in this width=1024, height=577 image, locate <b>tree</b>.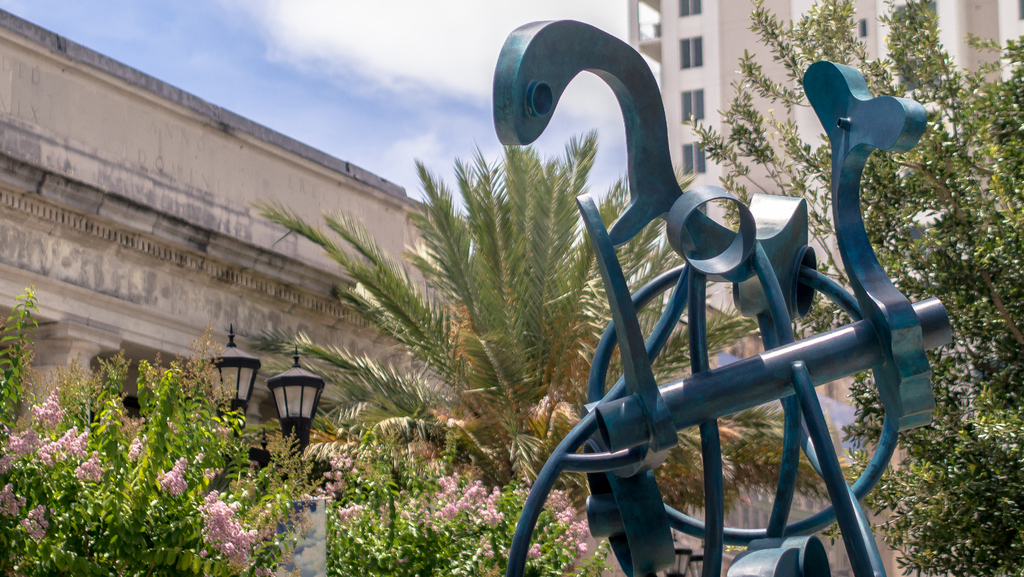
Bounding box: locate(249, 136, 834, 491).
